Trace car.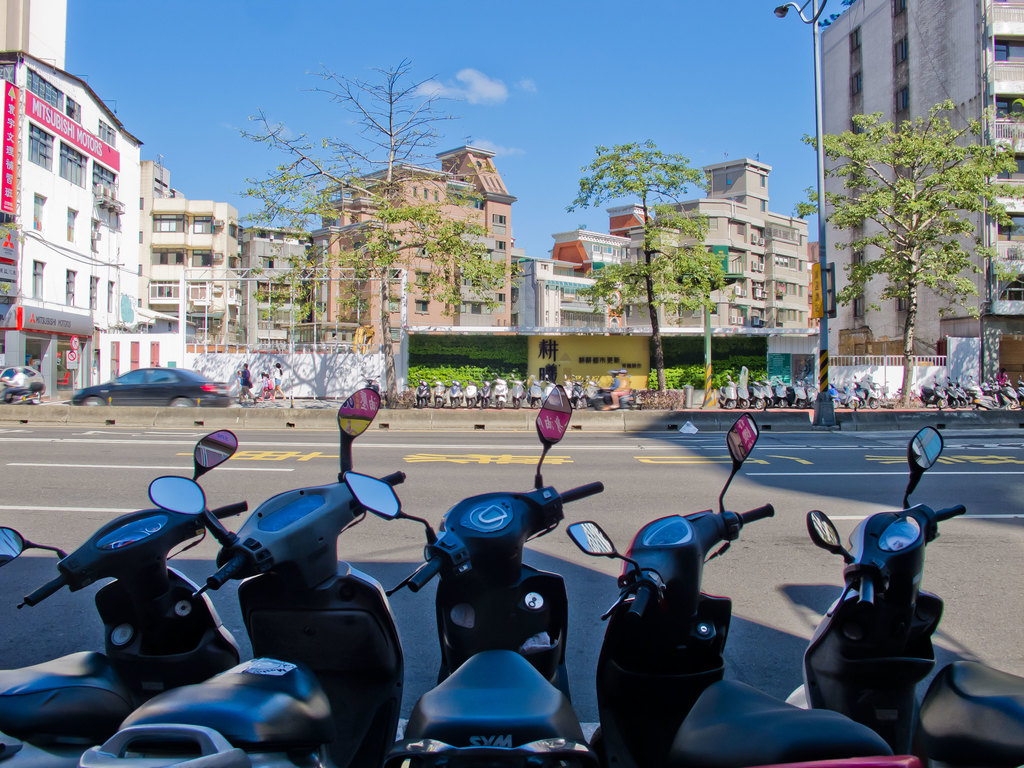
Traced to box=[70, 364, 230, 413].
